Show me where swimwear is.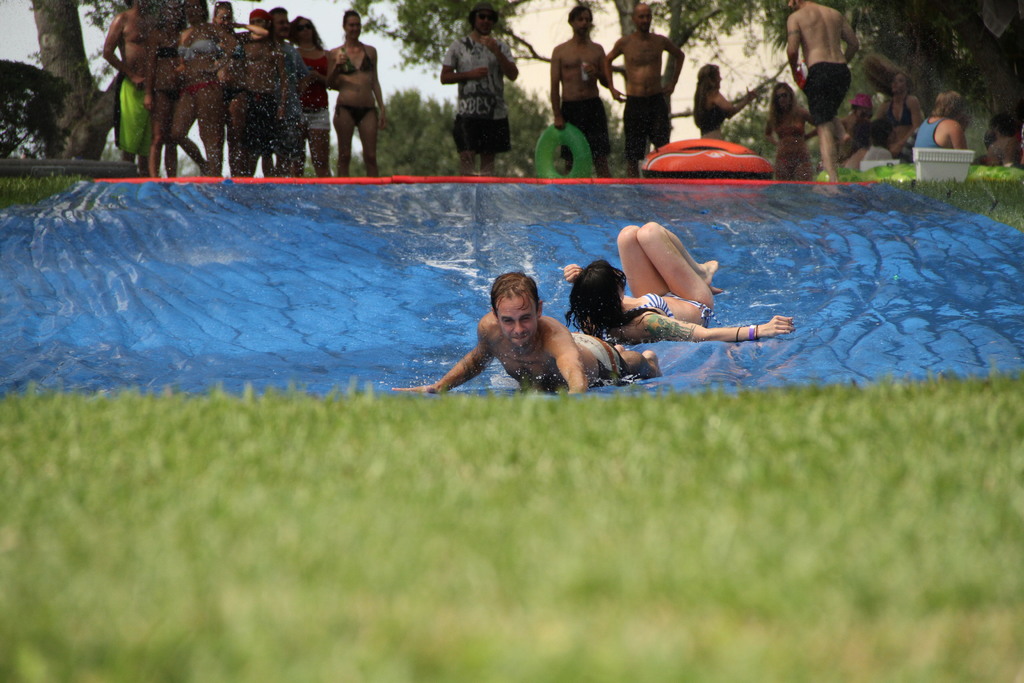
swimwear is at x1=225 y1=86 x2=243 y2=102.
